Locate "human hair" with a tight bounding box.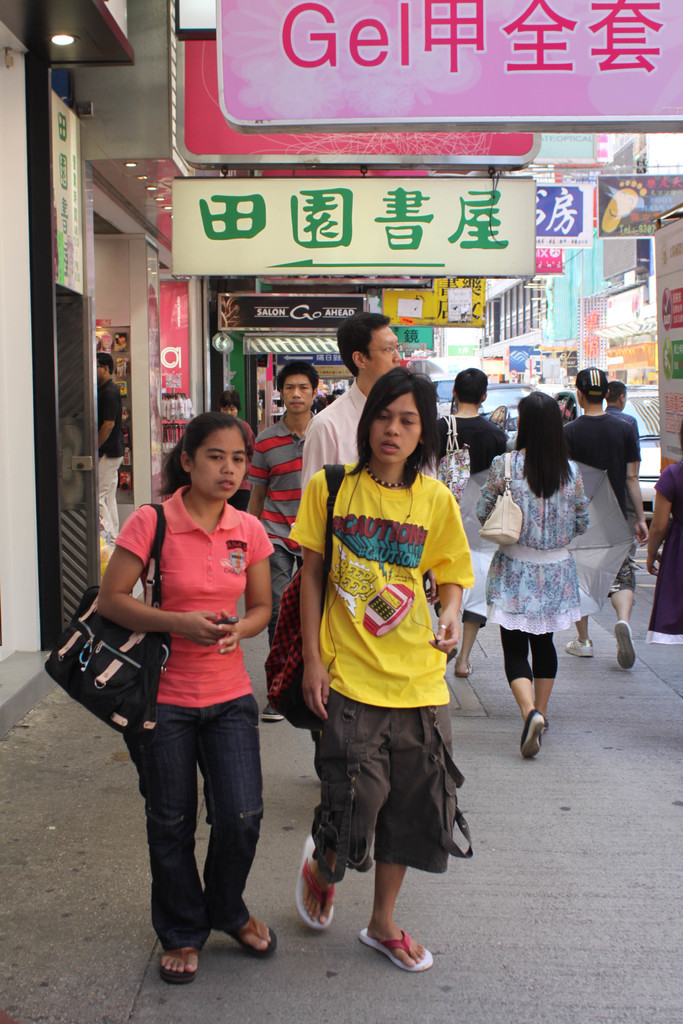
[453,366,491,406].
